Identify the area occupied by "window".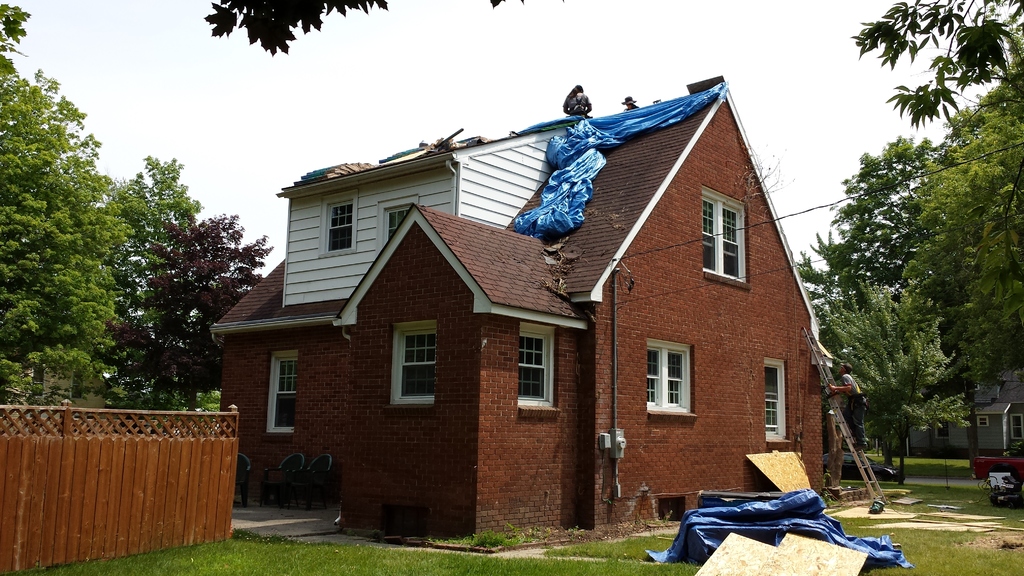
Area: <bbox>374, 196, 416, 250</bbox>.
